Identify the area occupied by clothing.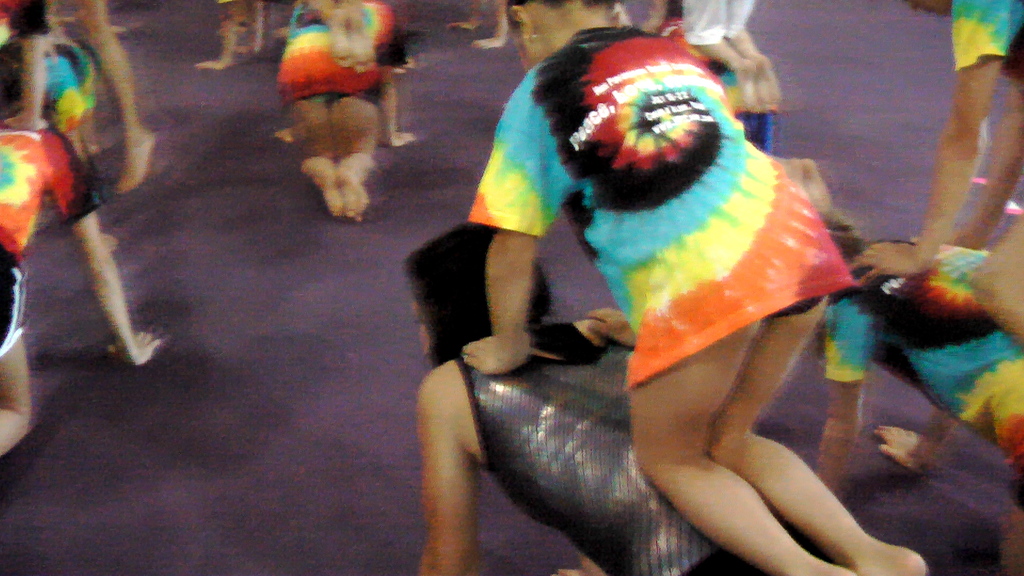
Area: (left=669, top=0, right=756, bottom=47).
